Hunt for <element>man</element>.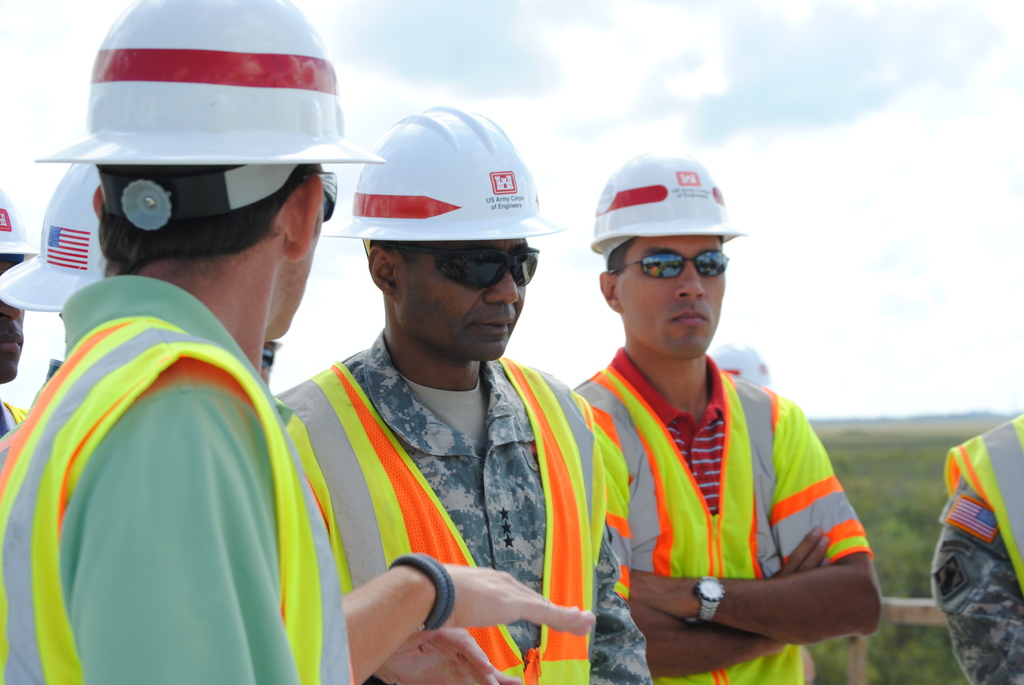
Hunted down at rect(257, 338, 282, 386).
